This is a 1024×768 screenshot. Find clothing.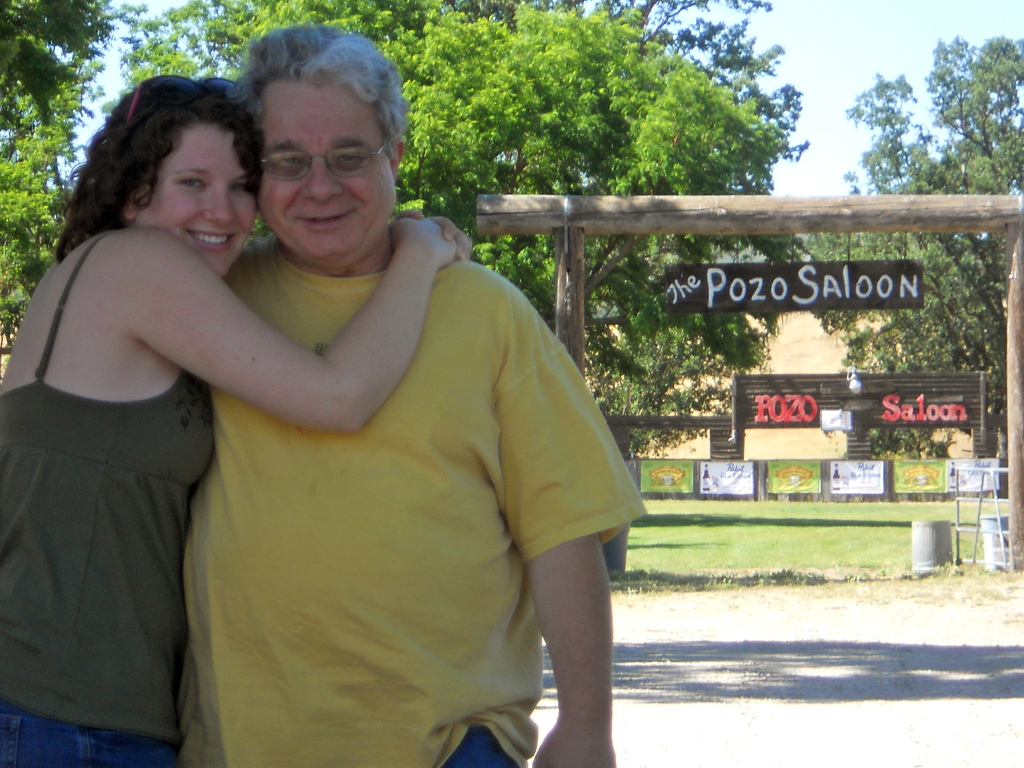
Bounding box: crop(180, 236, 652, 767).
